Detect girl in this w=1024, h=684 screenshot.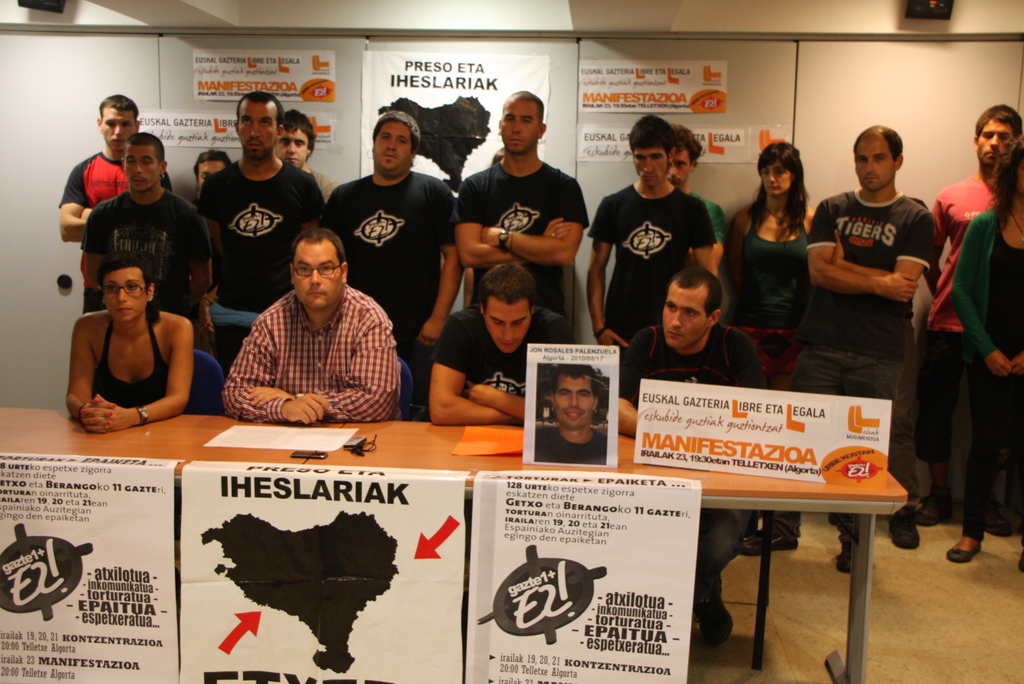
Detection: [63,254,193,436].
